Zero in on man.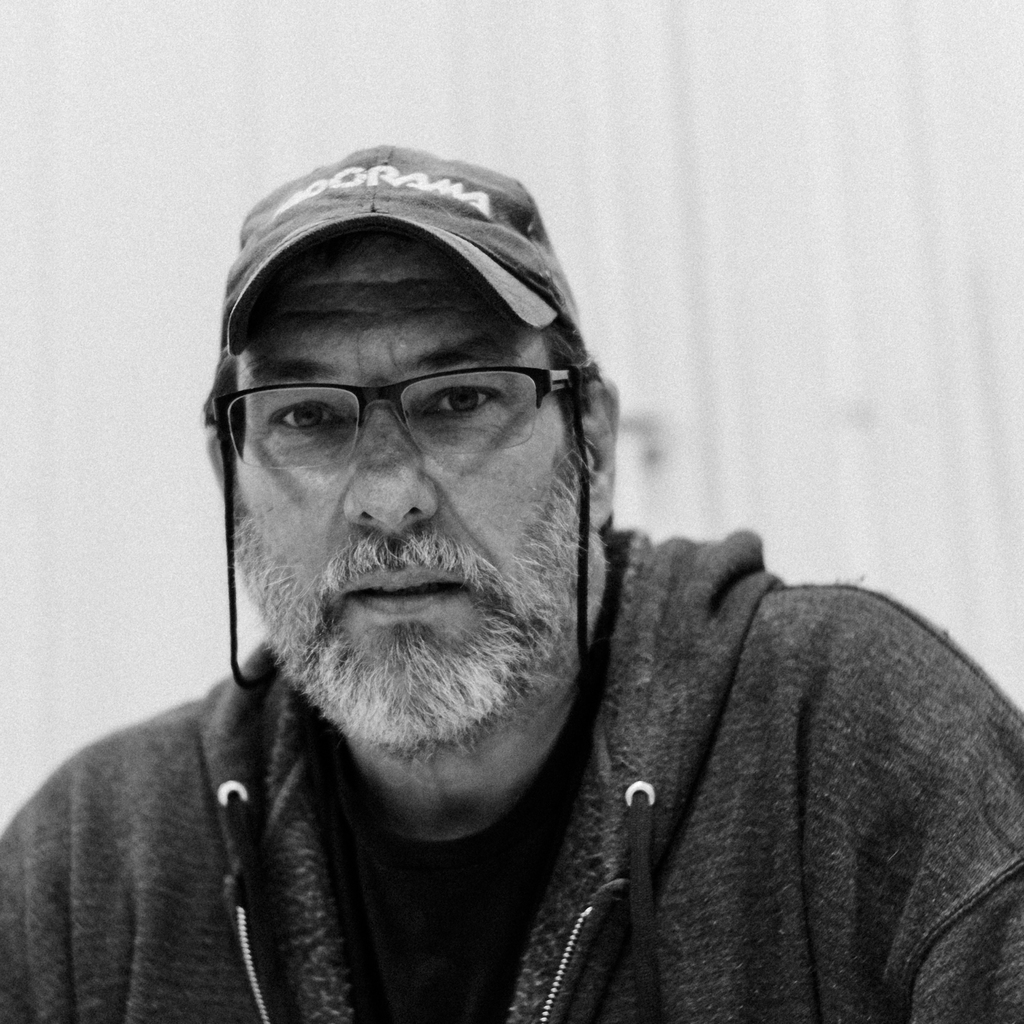
Zeroed in: (x1=0, y1=118, x2=1023, y2=1023).
